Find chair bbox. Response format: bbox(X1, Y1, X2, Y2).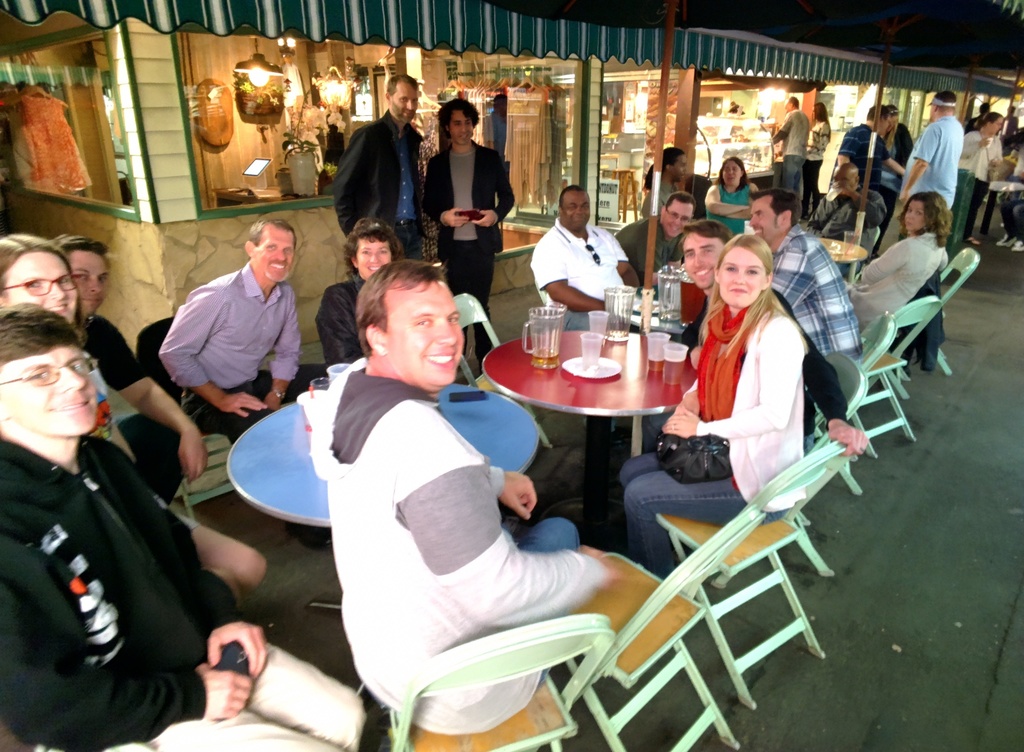
bbox(557, 505, 761, 751).
